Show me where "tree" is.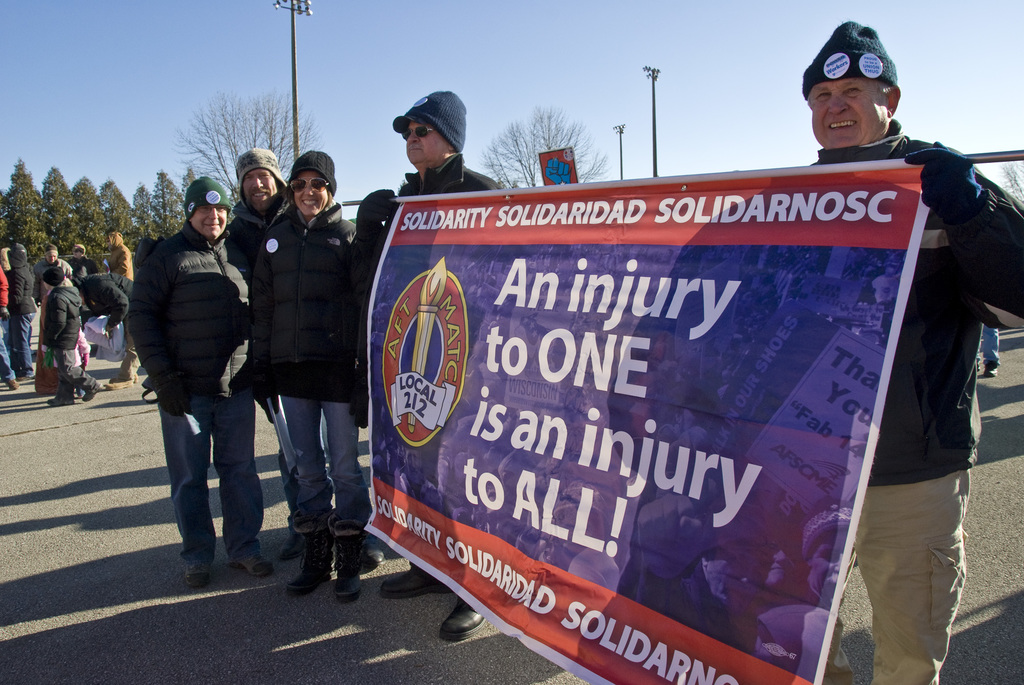
"tree" is at select_region(0, 159, 44, 294).
